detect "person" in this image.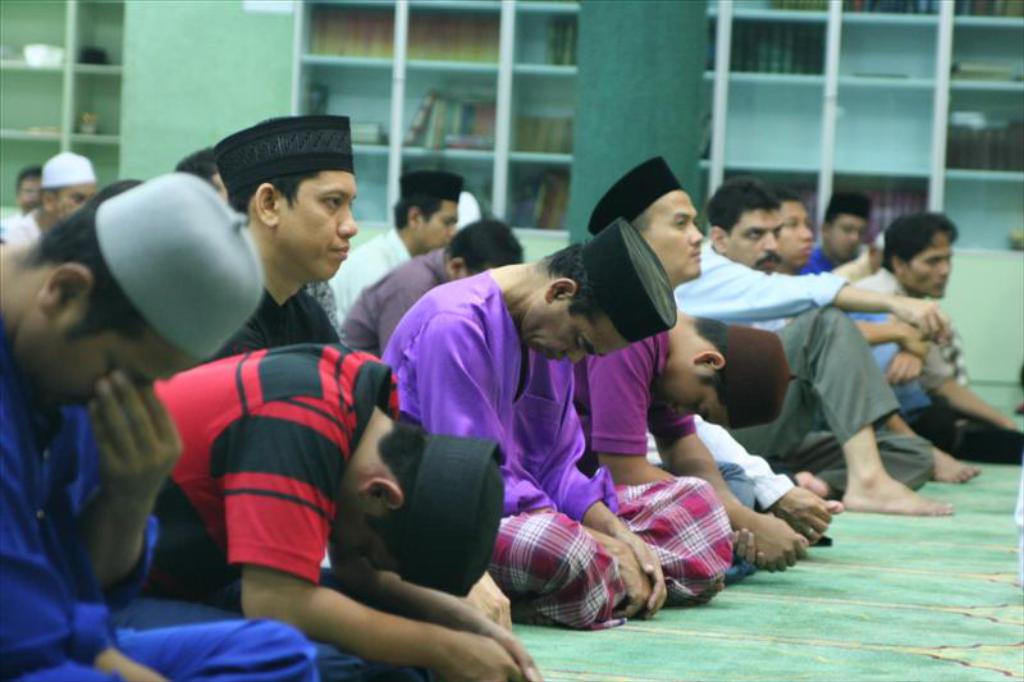
Detection: l=150, t=339, r=547, b=681.
